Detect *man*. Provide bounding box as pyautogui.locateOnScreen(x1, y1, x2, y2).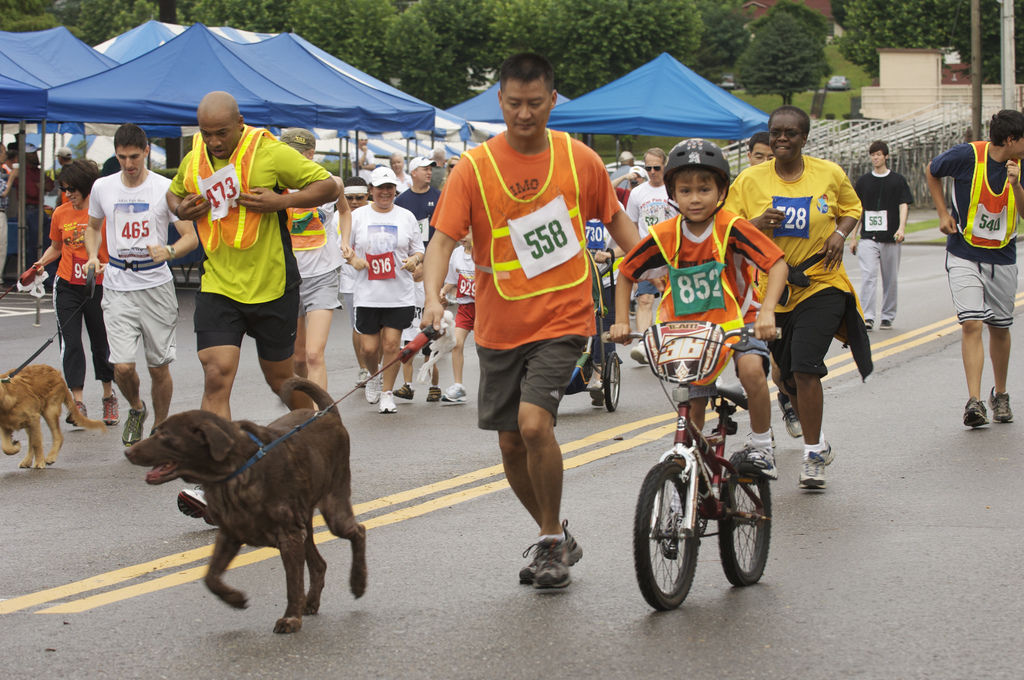
pyautogui.locateOnScreen(918, 97, 1017, 443).
